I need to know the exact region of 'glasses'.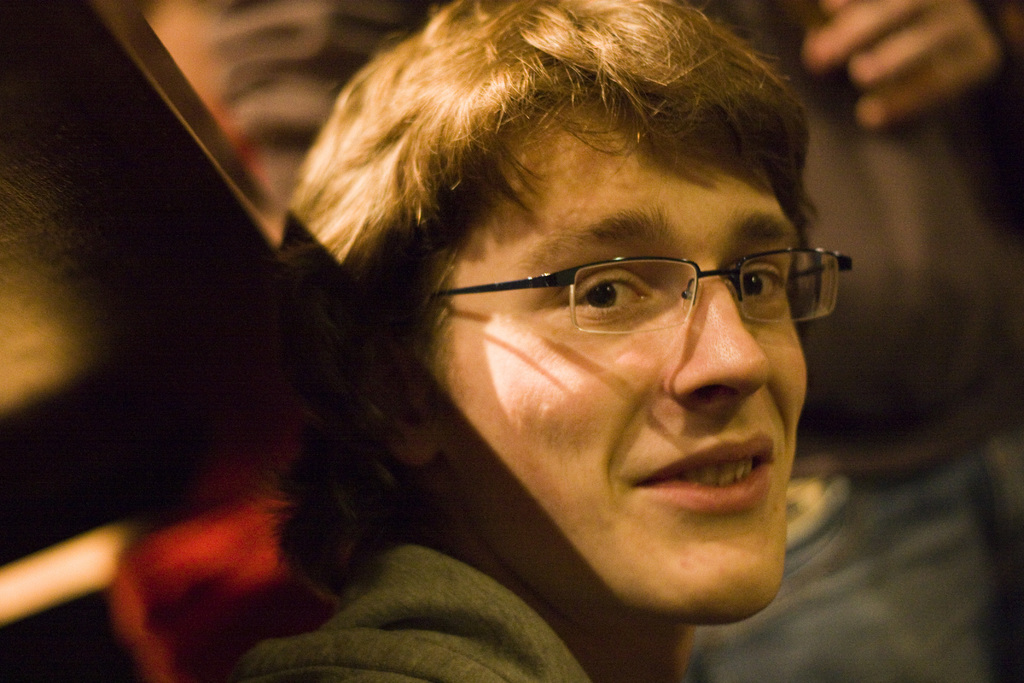
Region: box=[444, 224, 860, 357].
